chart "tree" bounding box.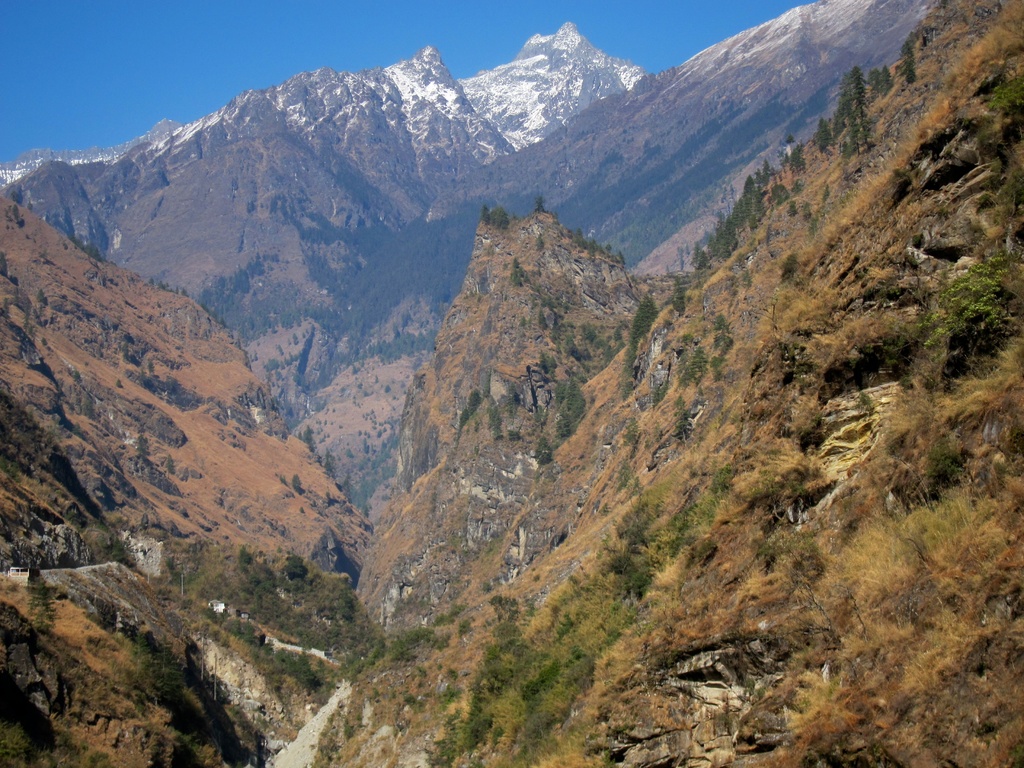
Charted: <bbox>690, 344, 708, 383</bbox>.
